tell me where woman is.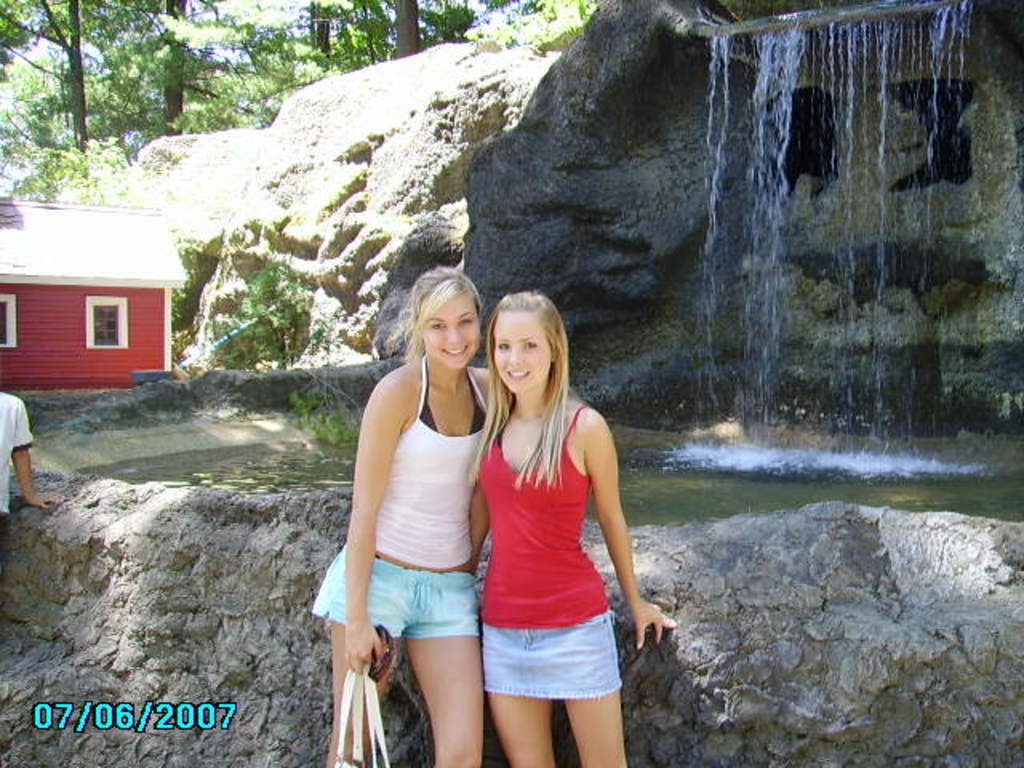
woman is at [left=334, top=245, right=501, bottom=767].
